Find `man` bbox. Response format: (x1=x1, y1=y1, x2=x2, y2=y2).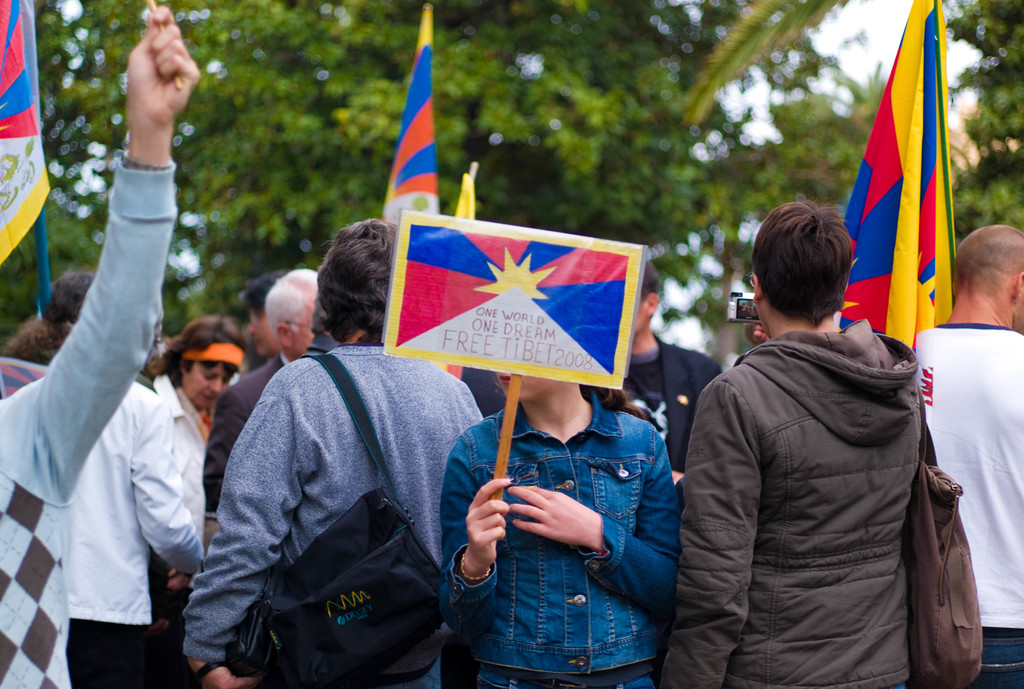
(x1=0, y1=3, x2=200, y2=688).
